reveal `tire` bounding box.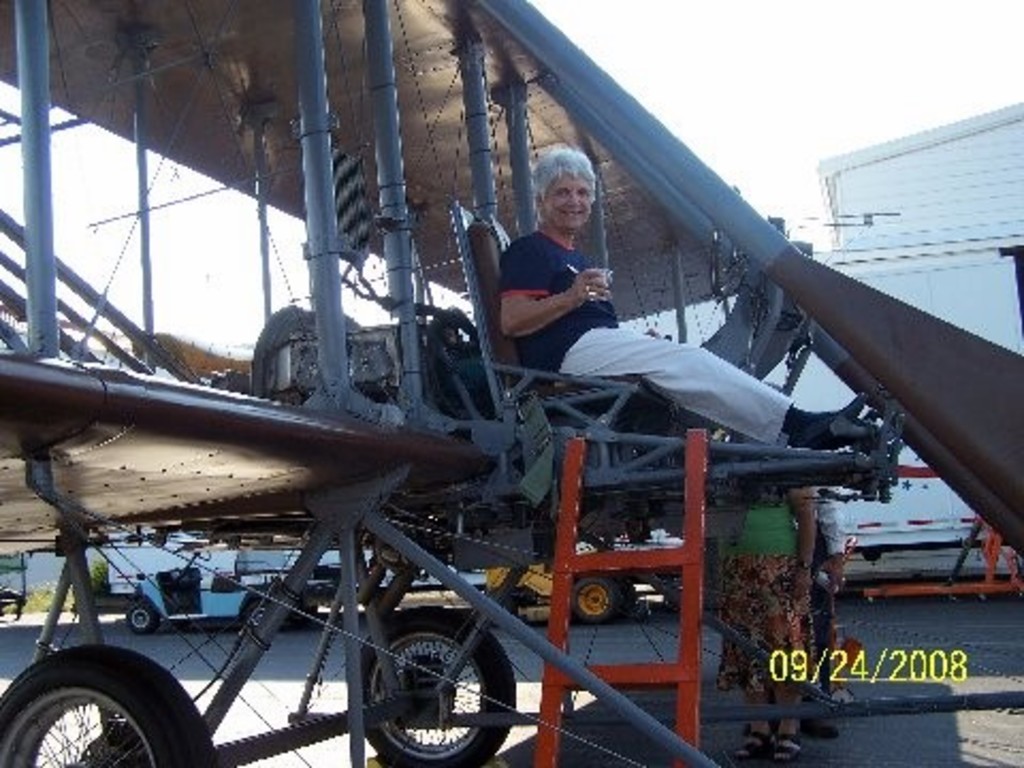
Revealed: bbox=[363, 610, 518, 766].
